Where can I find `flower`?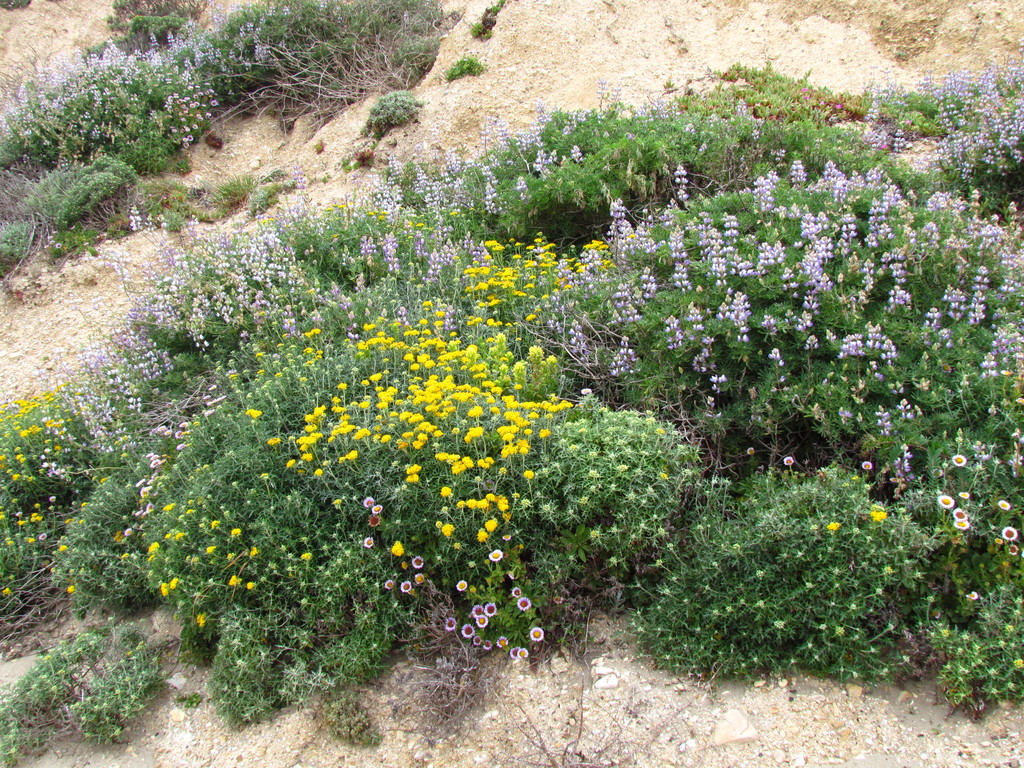
You can find it at (left=401, top=581, right=413, bottom=591).
